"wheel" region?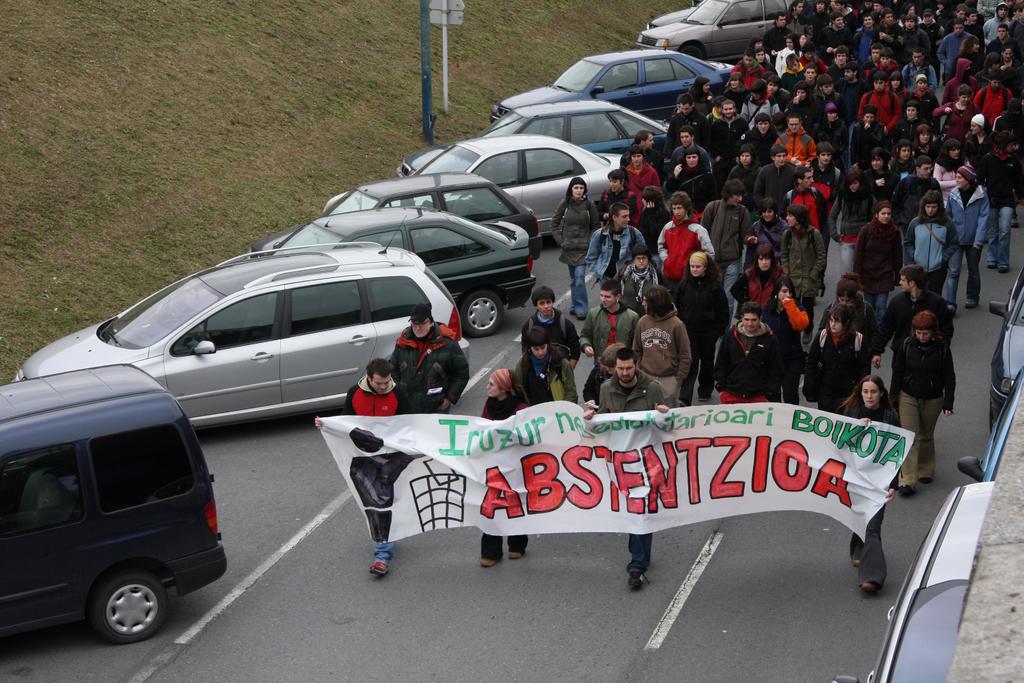
x1=455 y1=286 x2=508 y2=339
